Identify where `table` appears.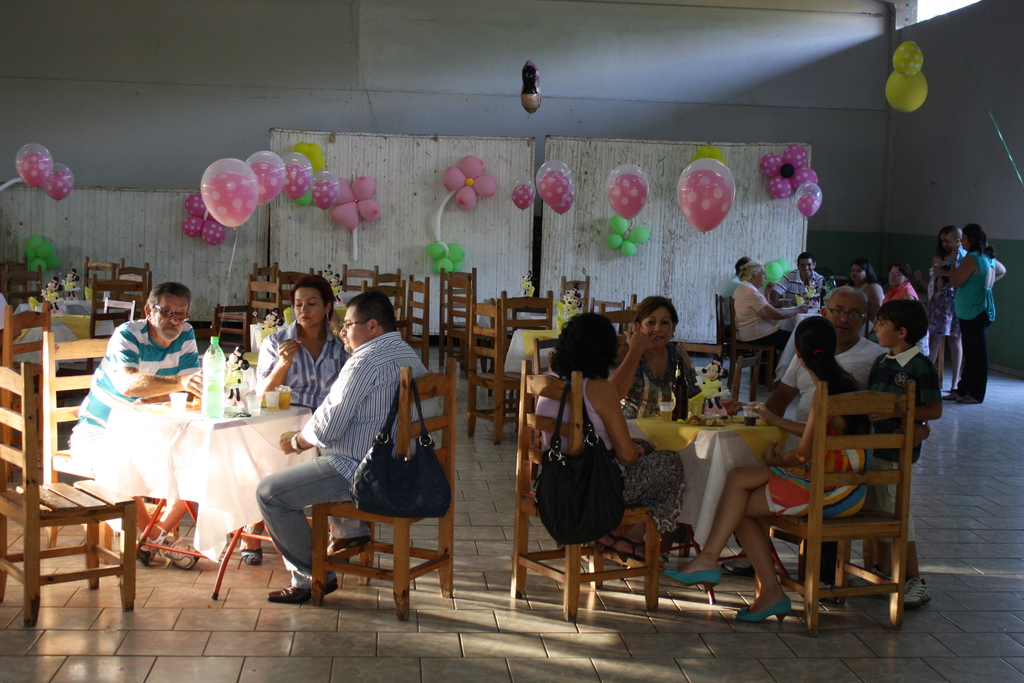
Appears at locate(473, 303, 589, 334).
